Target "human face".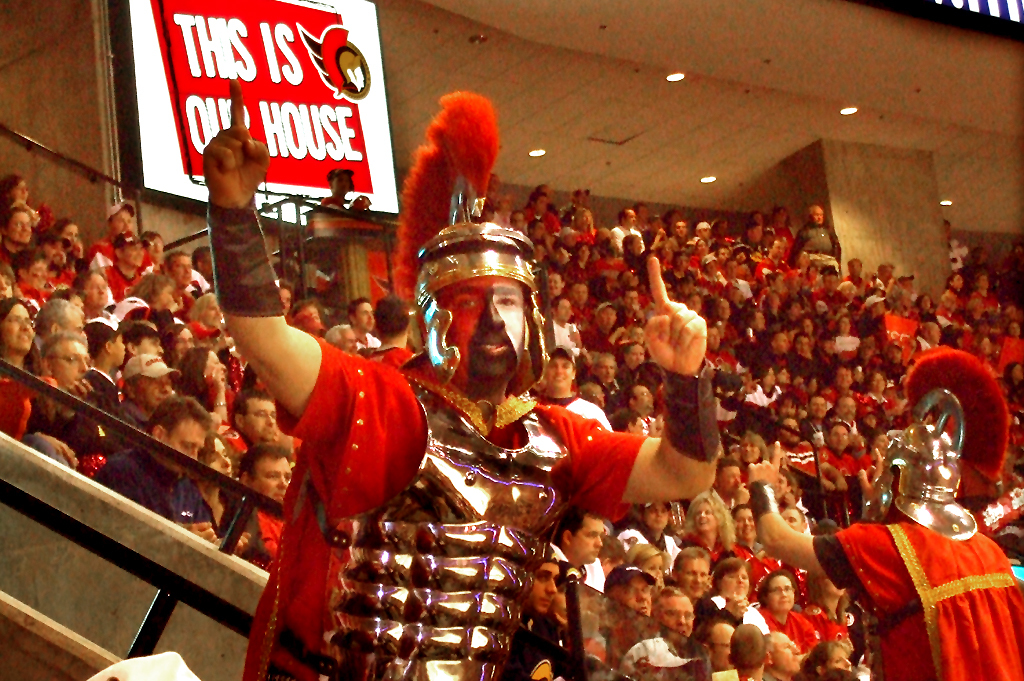
Target region: x1=690 y1=295 x2=701 y2=311.
